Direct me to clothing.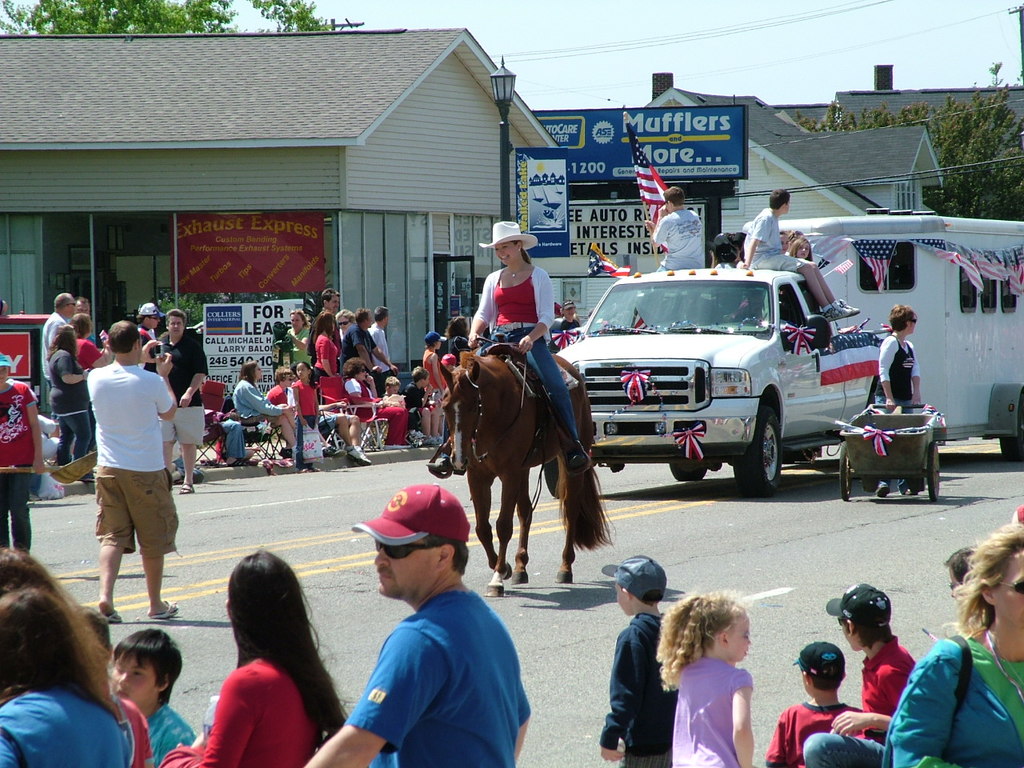
Direction: rect(290, 378, 314, 430).
